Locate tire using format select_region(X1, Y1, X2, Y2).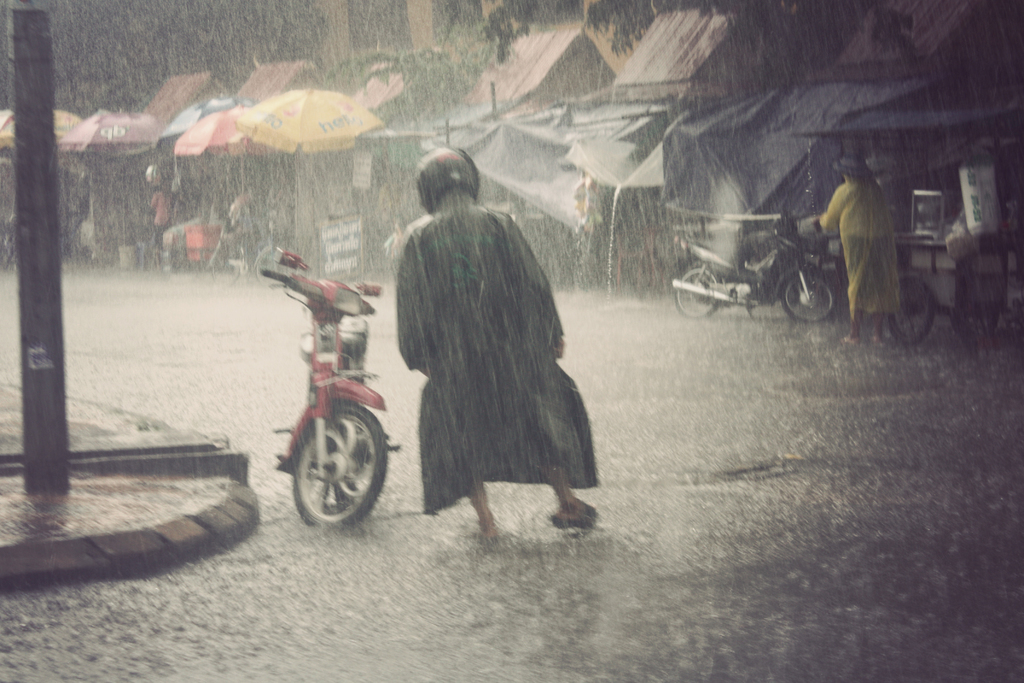
select_region(956, 299, 998, 339).
